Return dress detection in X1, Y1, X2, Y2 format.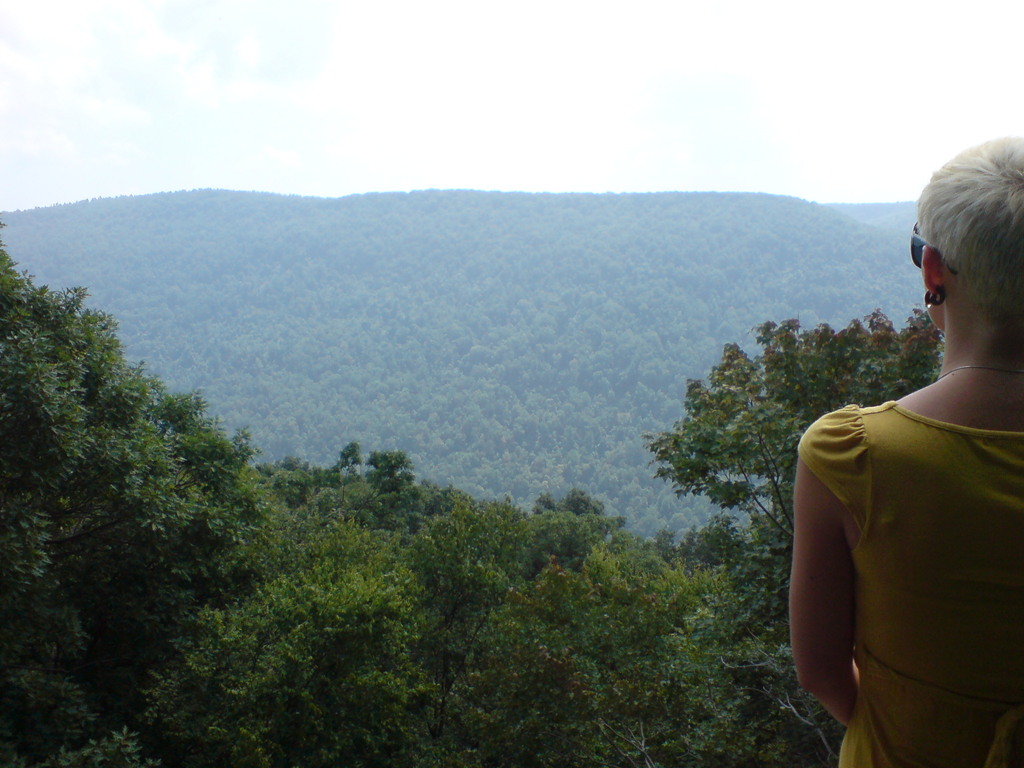
804, 346, 1012, 737.
